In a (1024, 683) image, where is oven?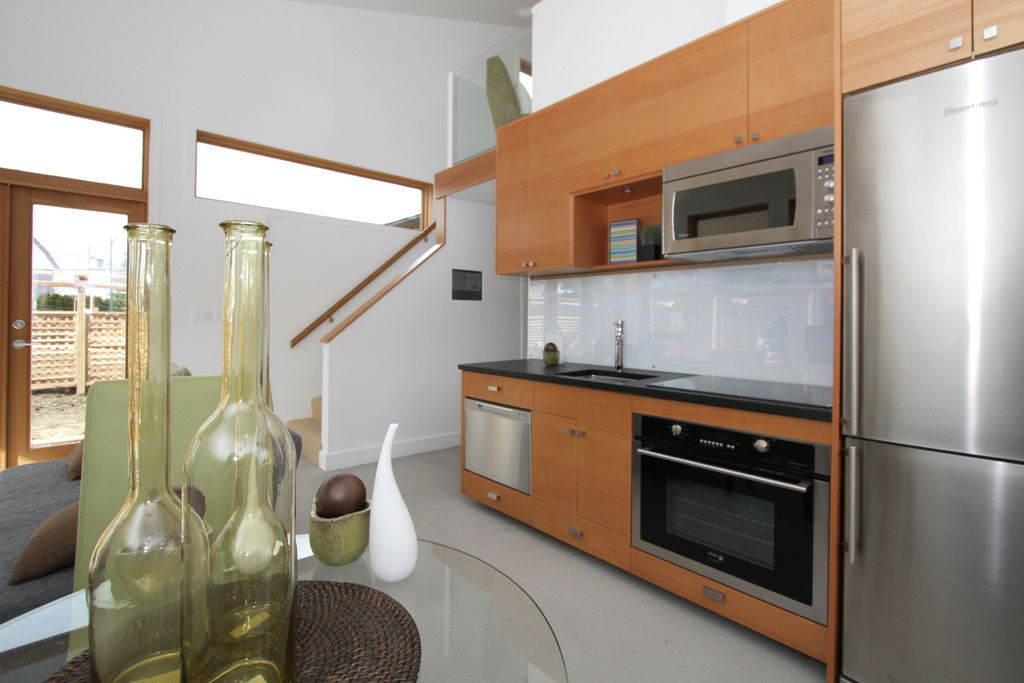
(660, 120, 840, 261).
